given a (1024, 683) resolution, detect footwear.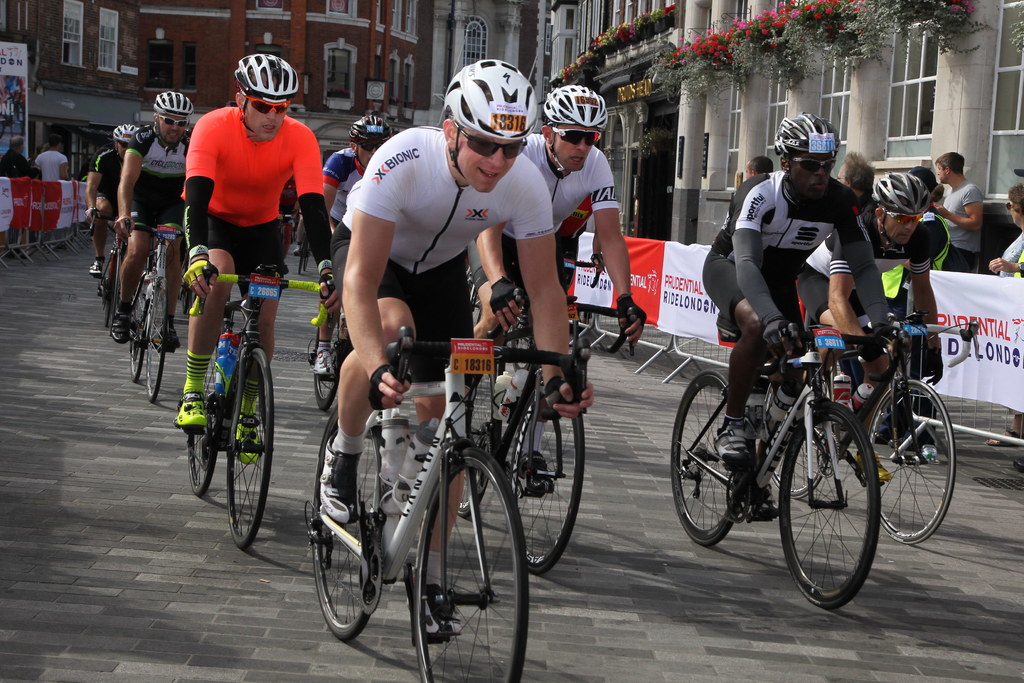
crop(748, 498, 786, 532).
